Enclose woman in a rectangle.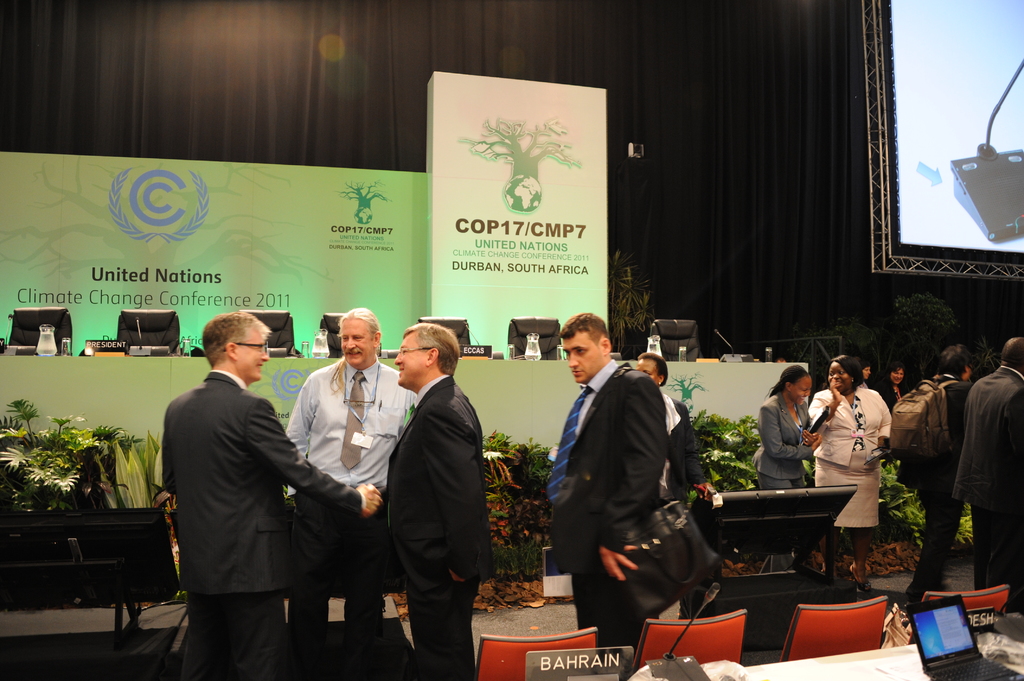
rect(760, 365, 824, 507).
